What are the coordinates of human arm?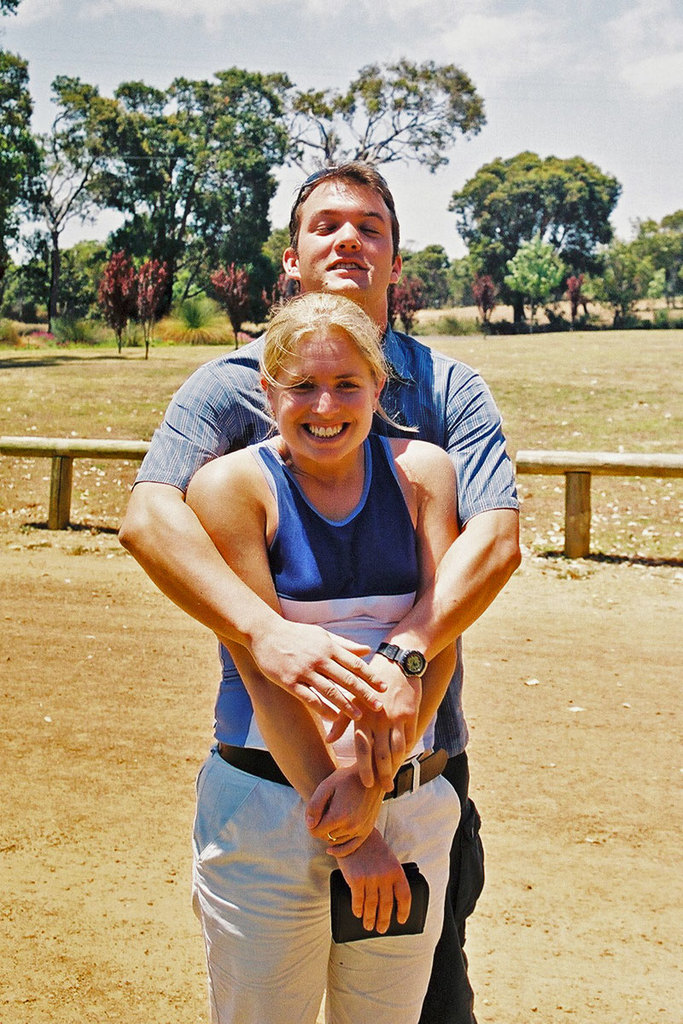
115/367/388/720.
